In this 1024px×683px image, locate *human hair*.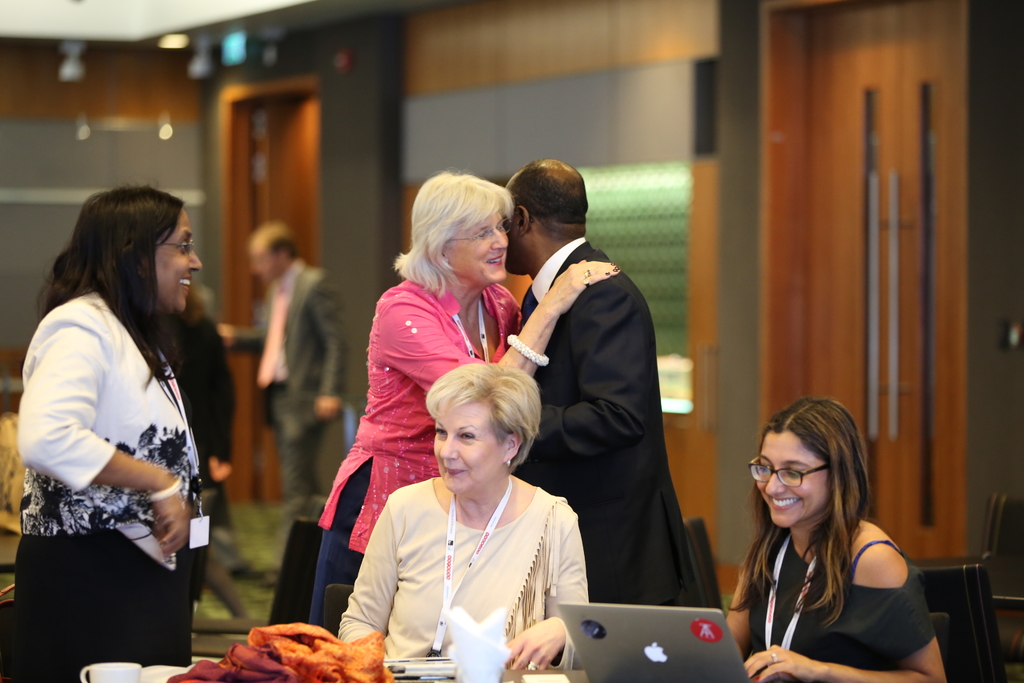
Bounding box: {"left": 516, "top": 159, "right": 593, "bottom": 224}.
